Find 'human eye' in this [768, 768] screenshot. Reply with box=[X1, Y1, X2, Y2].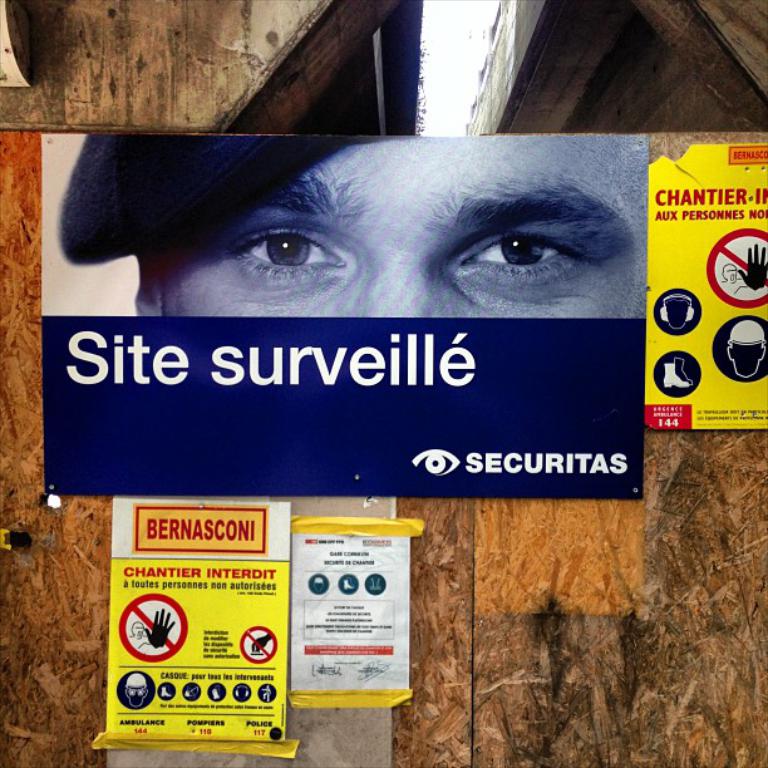
box=[216, 210, 353, 276].
